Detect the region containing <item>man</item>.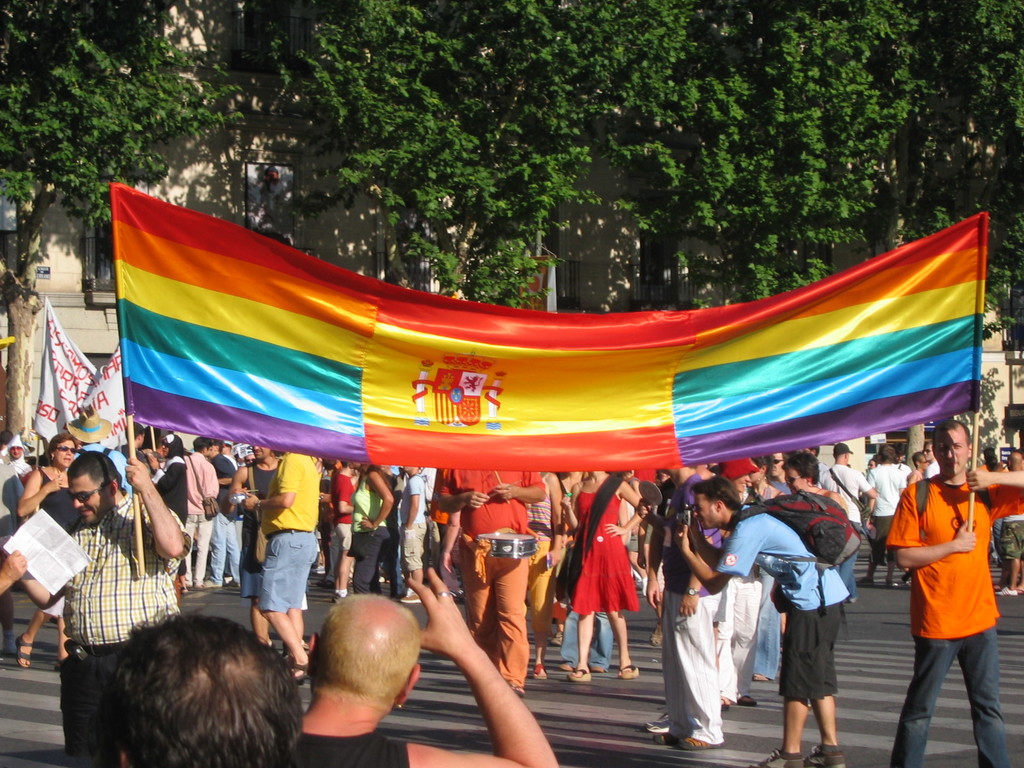
{"x1": 205, "y1": 442, "x2": 242, "y2": 588}.
